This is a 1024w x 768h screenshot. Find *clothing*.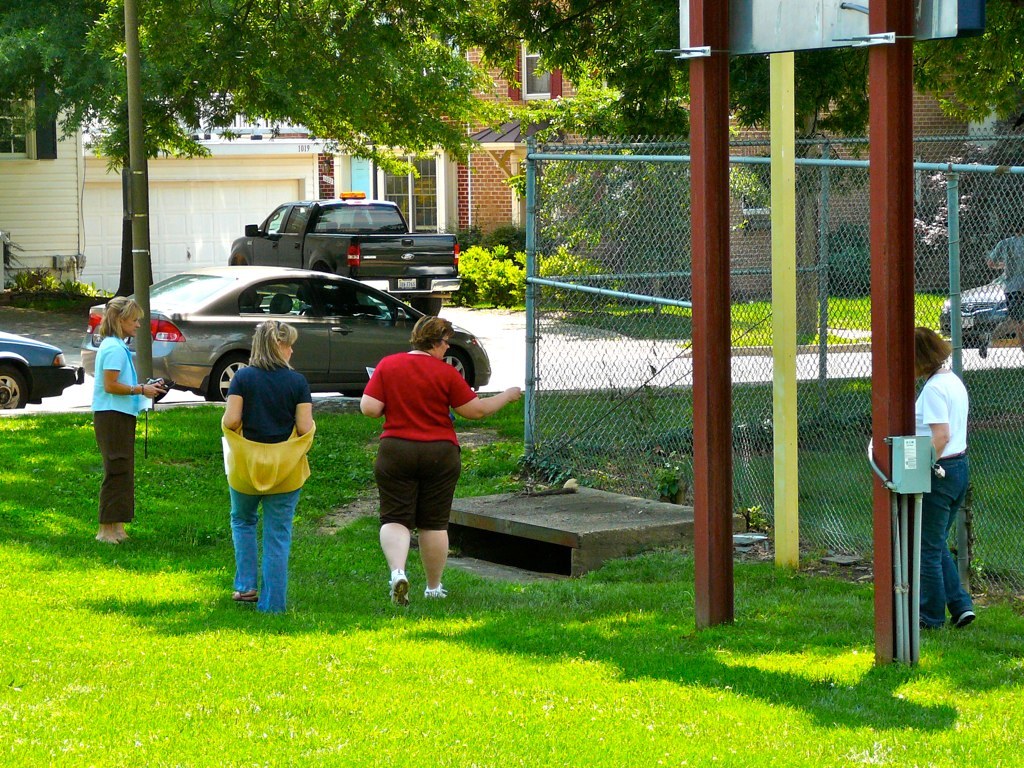
Bounding box: select_region(993, 229, 1023, 326).
